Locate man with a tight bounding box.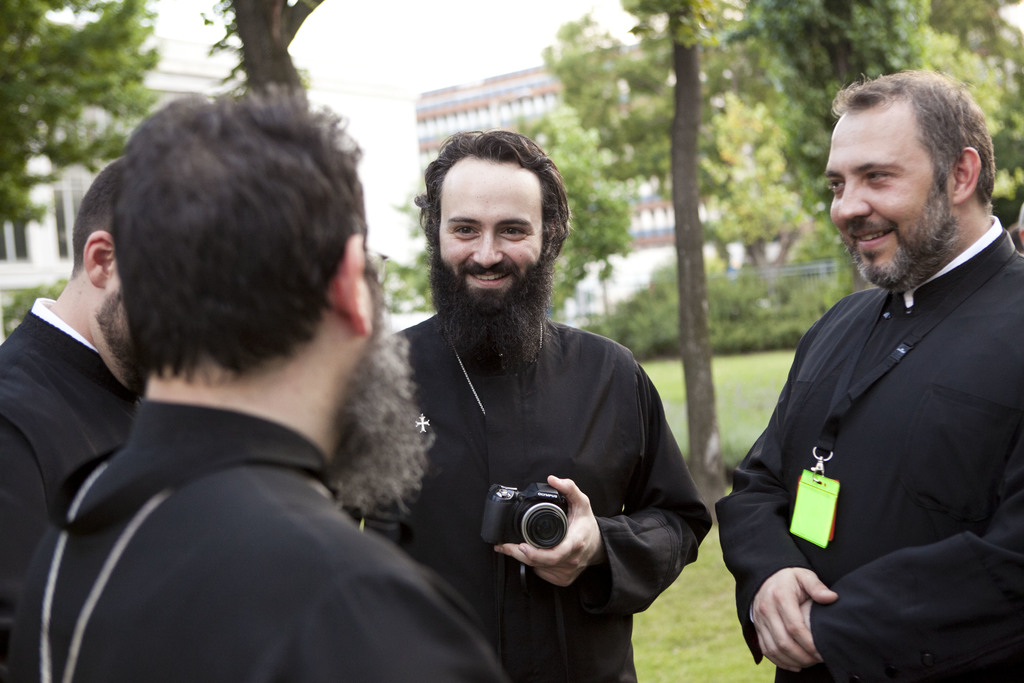
left=342, top=132, right=712, bottom=682.
